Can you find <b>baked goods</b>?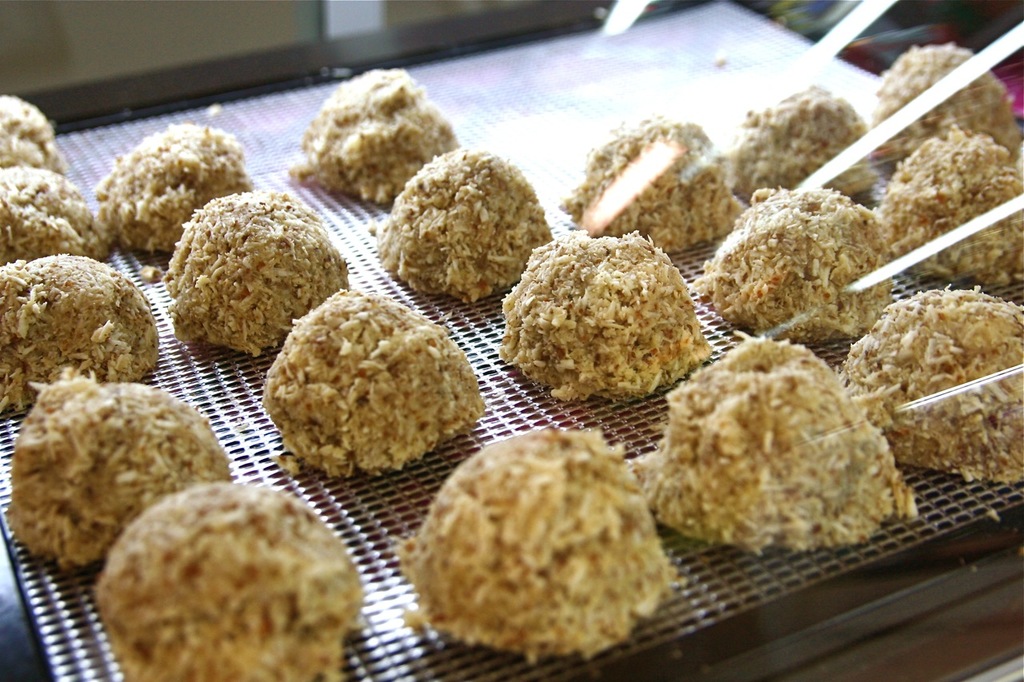
Yes, bounding box: 652/335/910/576.
